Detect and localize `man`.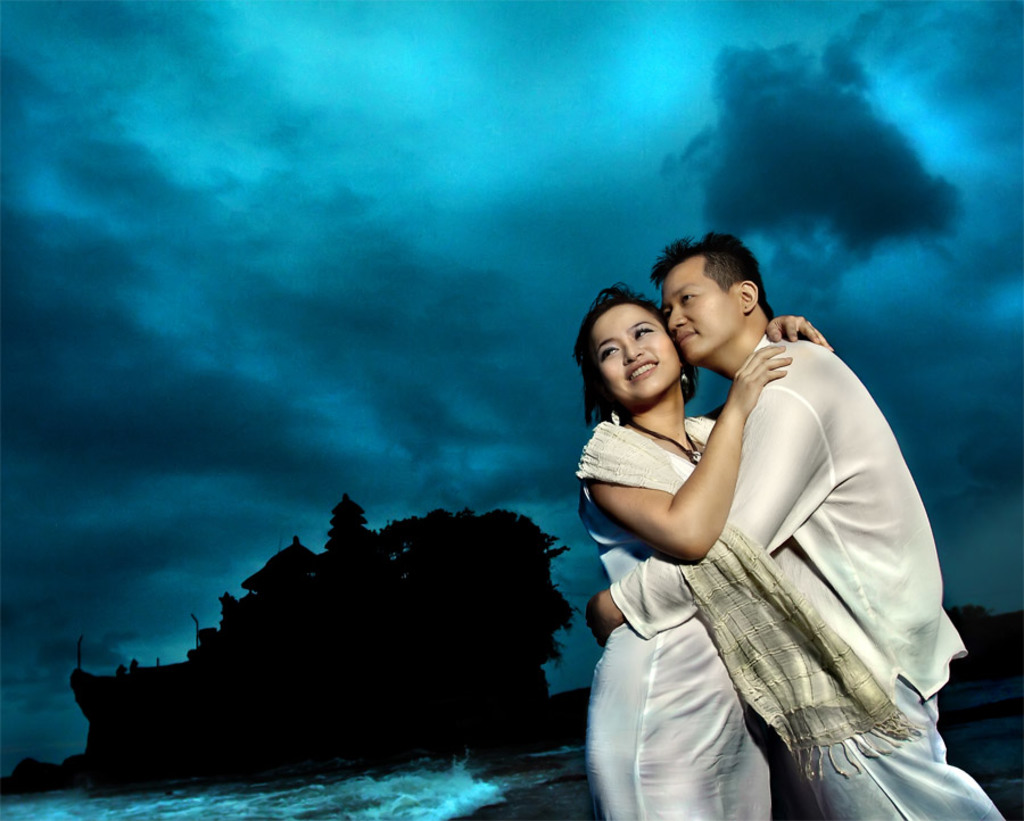
Localized at bbox=(587, 229, 1019, 820).
